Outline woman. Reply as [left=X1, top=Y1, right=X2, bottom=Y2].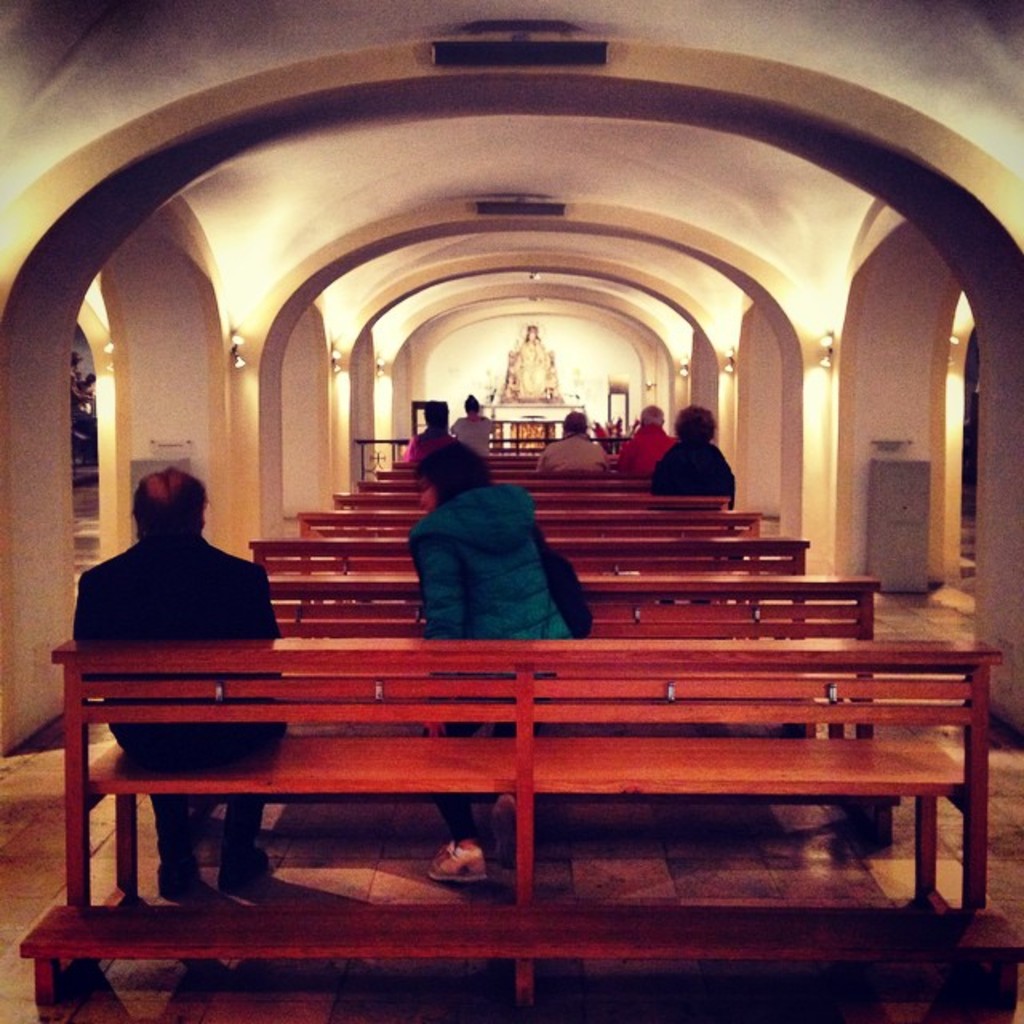
[left=448, top=395, right=493, bottom=462].
